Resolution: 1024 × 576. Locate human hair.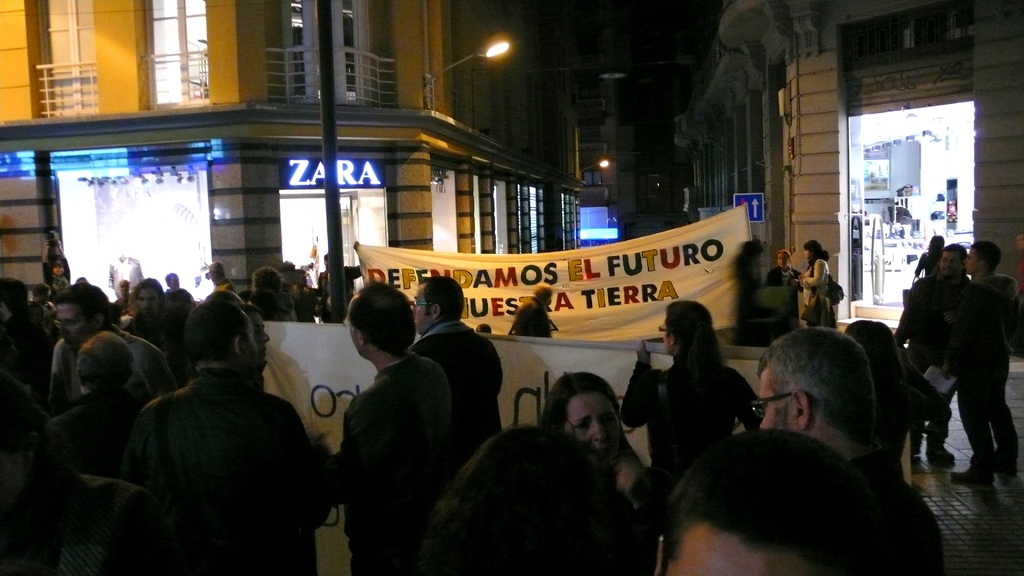
left=757, top=327, right=871, bottom=451.
